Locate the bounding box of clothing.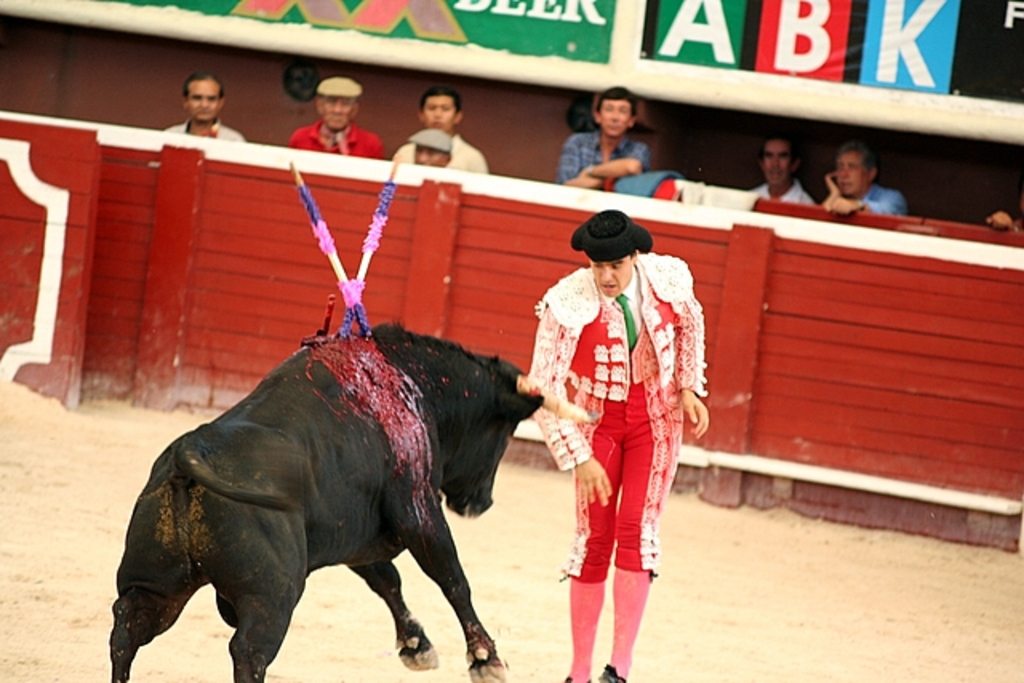
Bounding box: {"left": 394, "top": 133, "right": 499, "bottom": 173}.
